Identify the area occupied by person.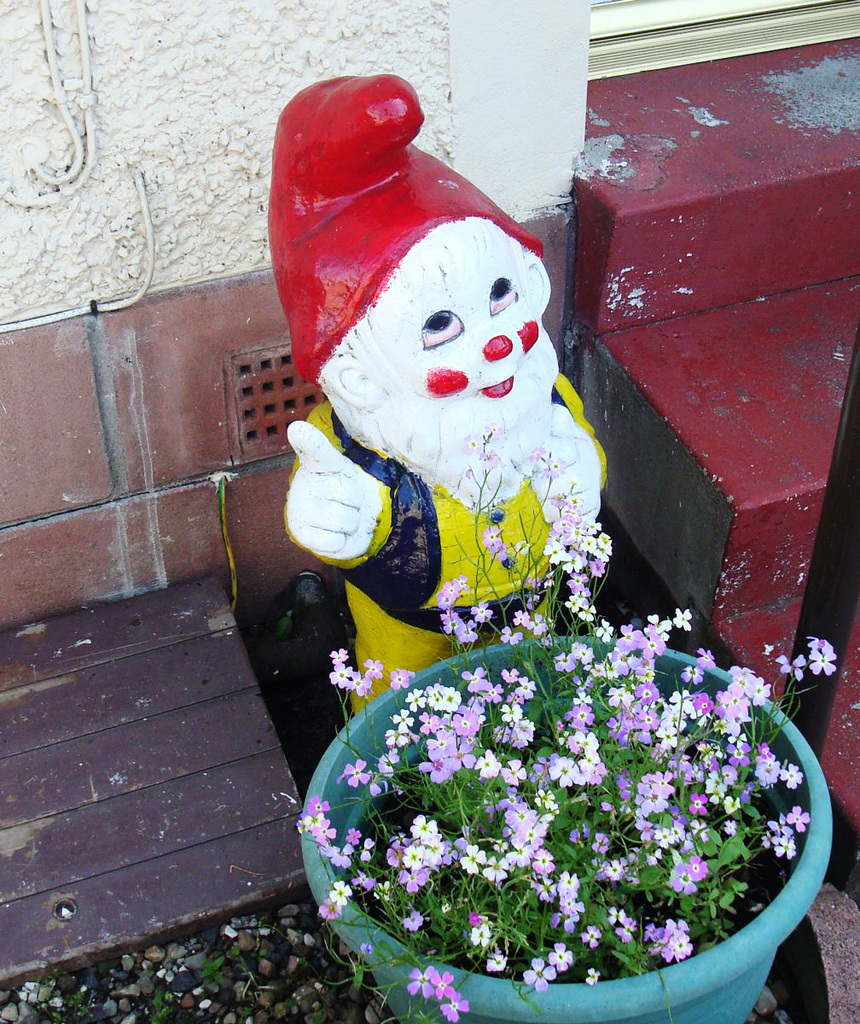
Area: 287:67:619:722.
